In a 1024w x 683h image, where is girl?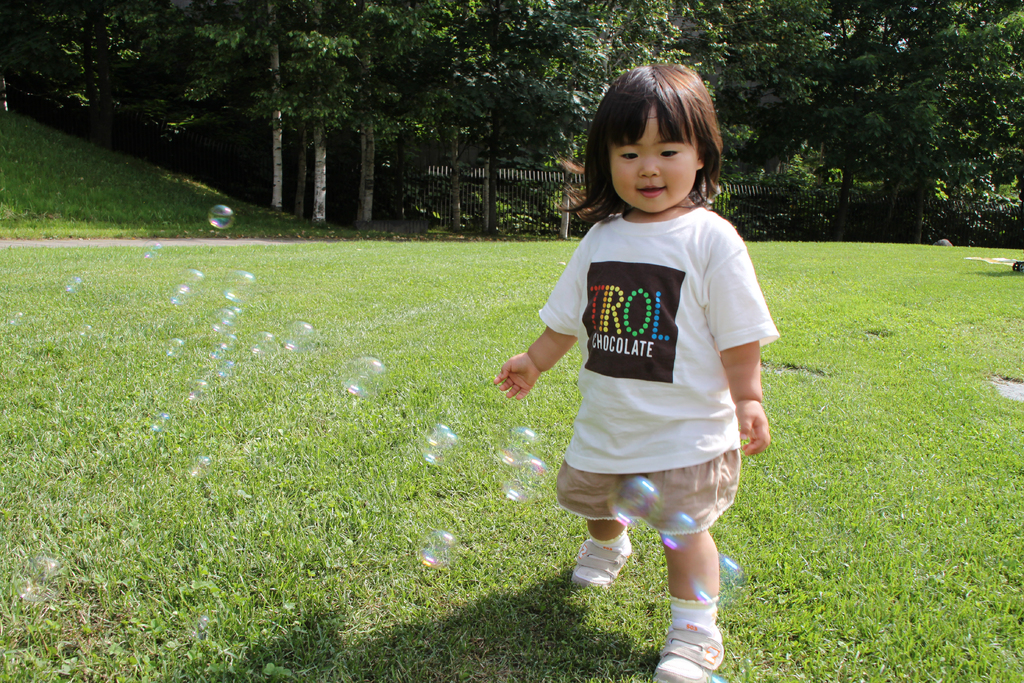
rect(487, 63, 780, 682).
